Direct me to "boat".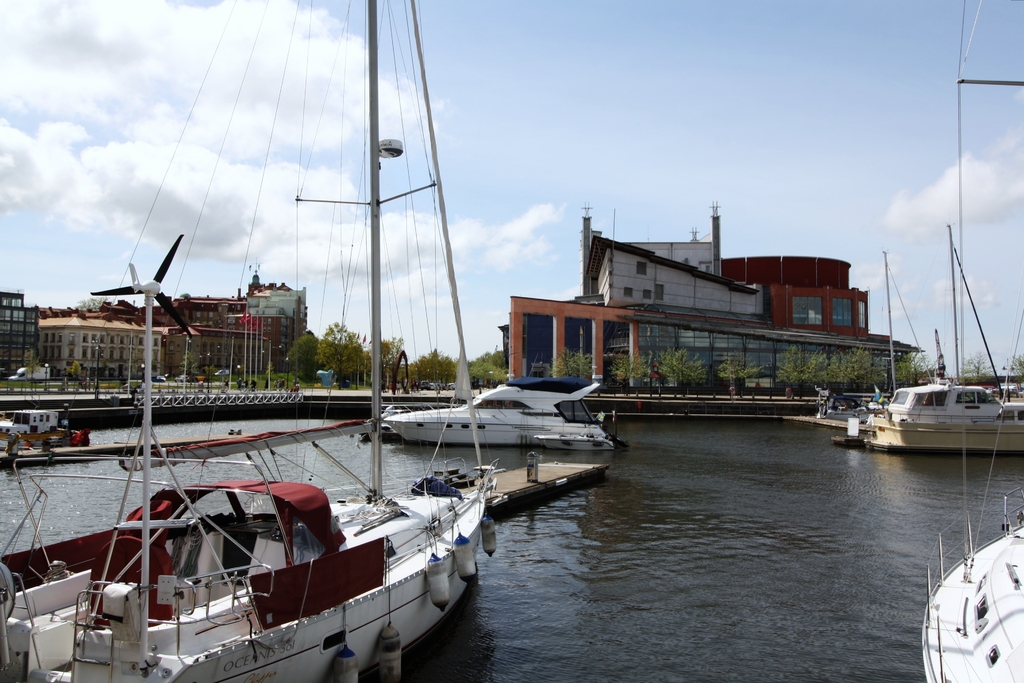
Direction: bbox(2, 256, 469, 674).
